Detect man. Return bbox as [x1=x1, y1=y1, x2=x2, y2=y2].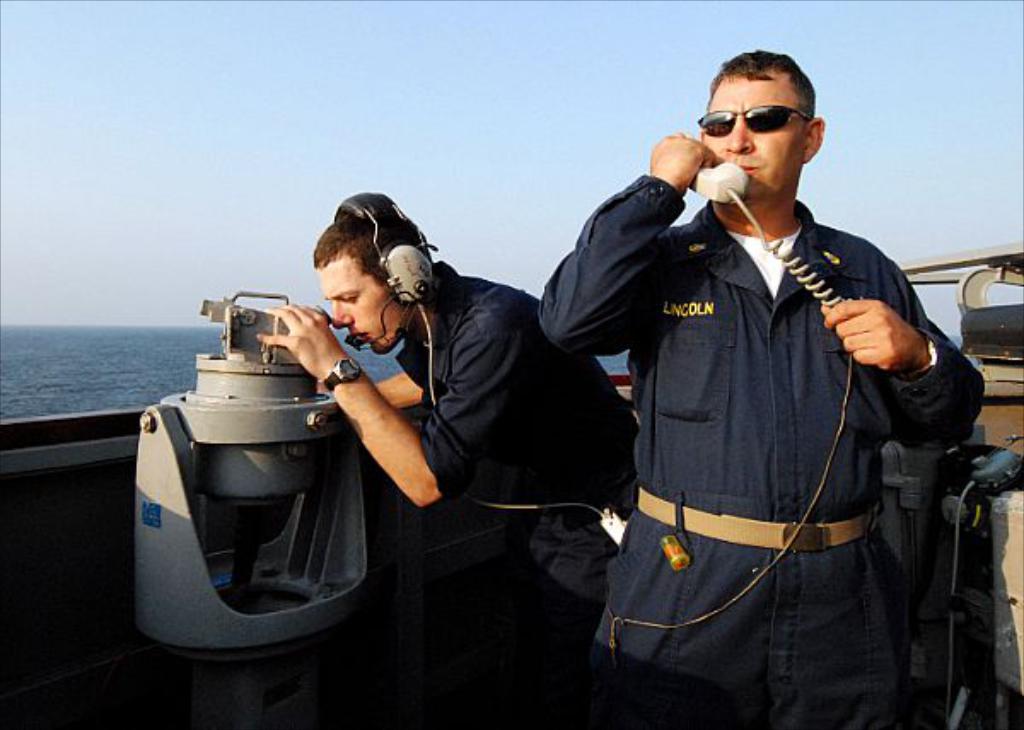
[x1=251, y1=177, x2=637, y2=728].
